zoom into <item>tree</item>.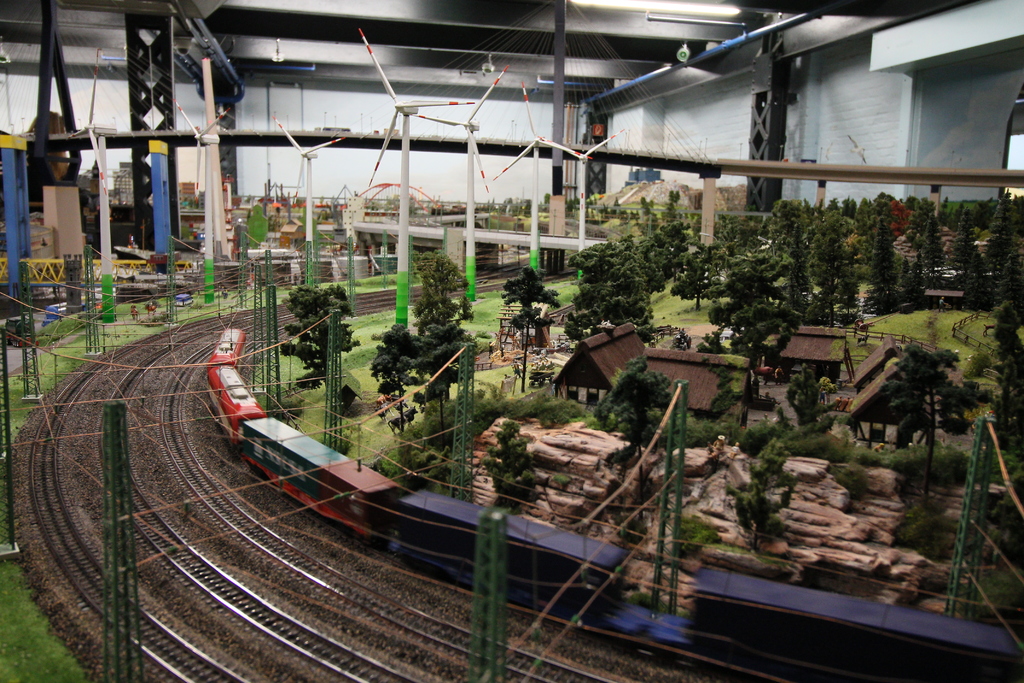
Zoom target: x1=653 y1=215 x2=695 y2=281.
